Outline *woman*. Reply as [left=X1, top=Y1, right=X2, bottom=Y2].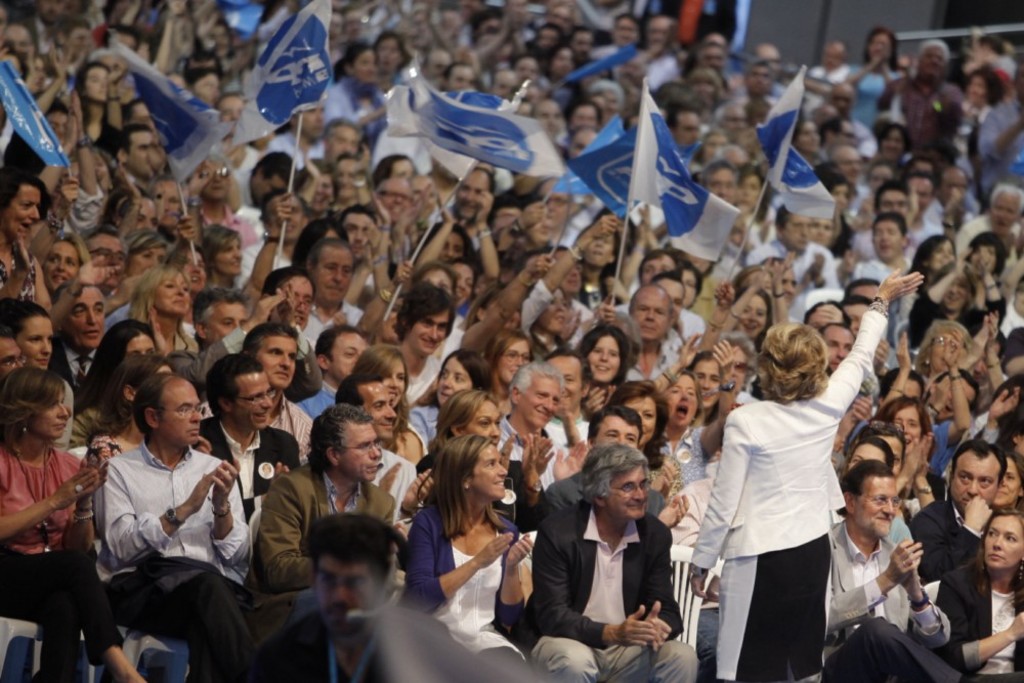
[left=686, top=267, right=920, bottom=682].
